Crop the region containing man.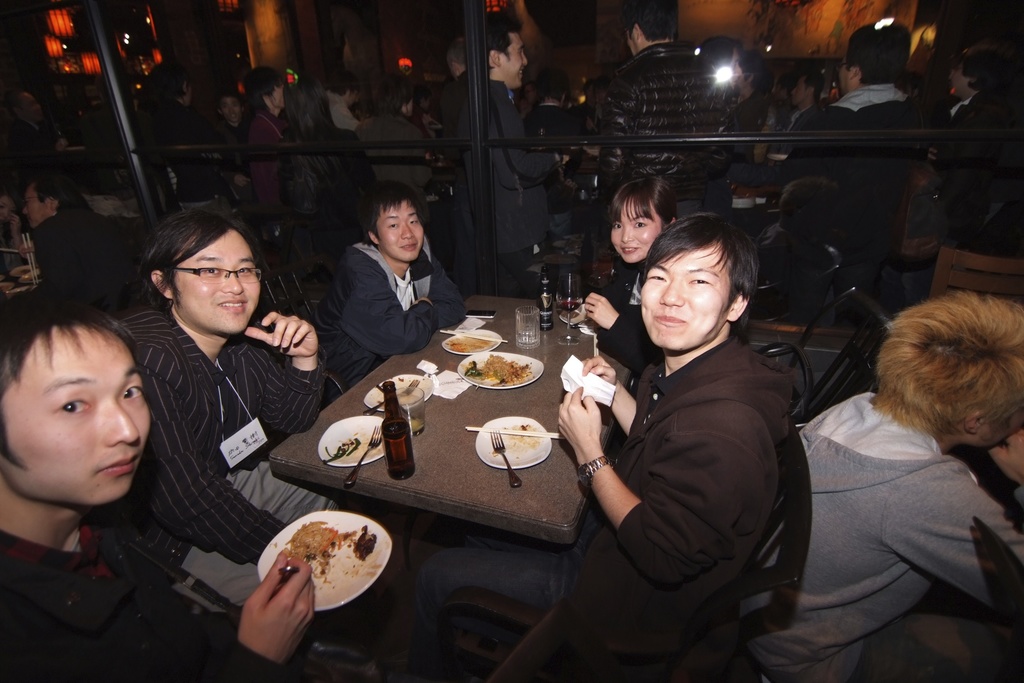
Crop region: [x1=455, y1=15, x2=572, y2=295].
